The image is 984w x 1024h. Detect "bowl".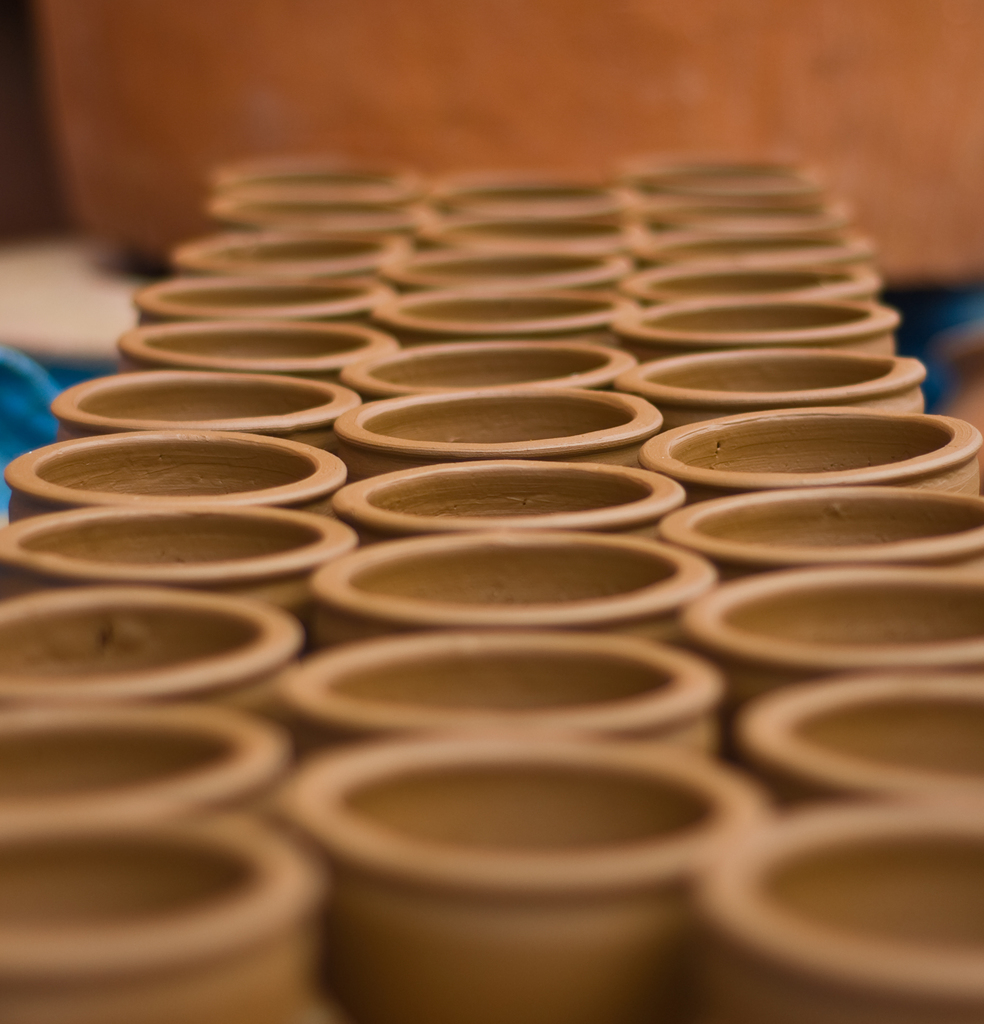
Detection: 674:563:983:715.
